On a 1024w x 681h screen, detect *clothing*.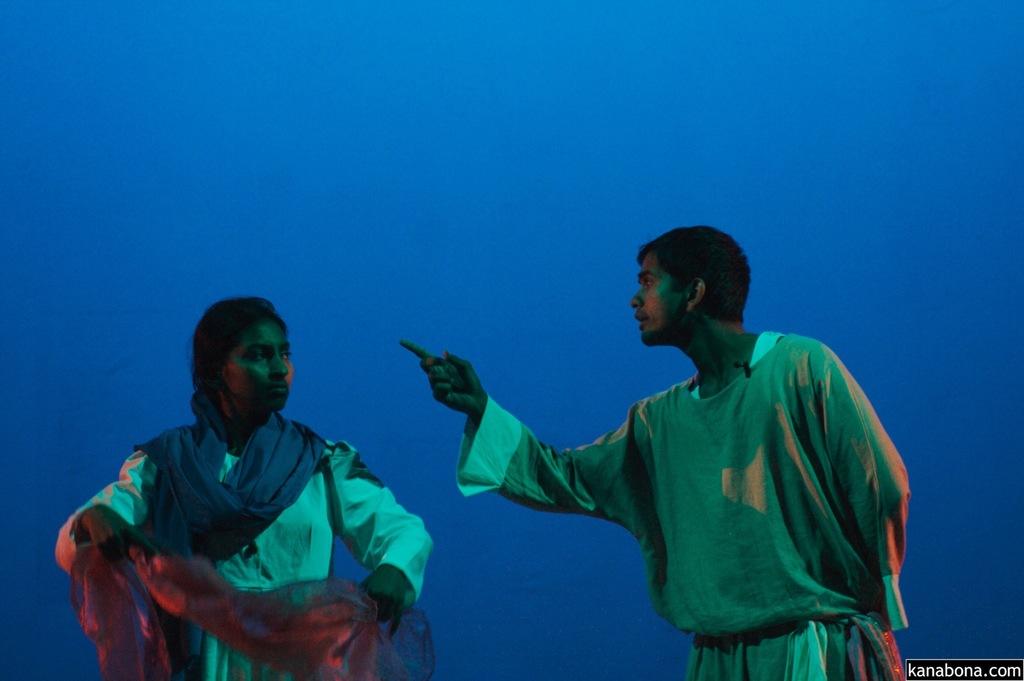
l=50, t=390, r=432, b=680.
